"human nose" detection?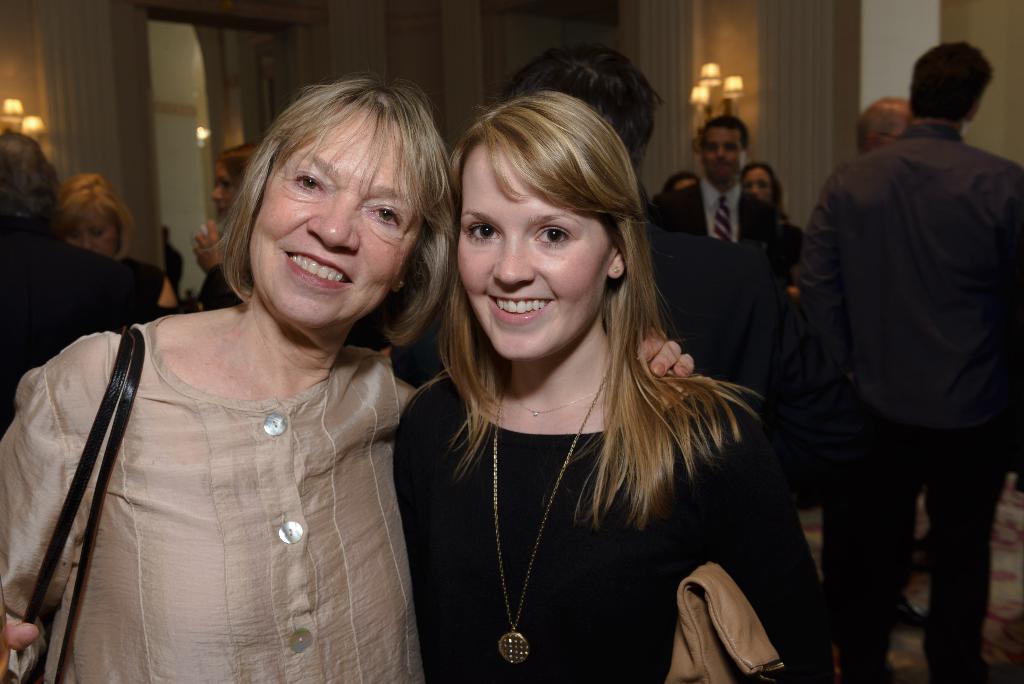
81 236 95 251
